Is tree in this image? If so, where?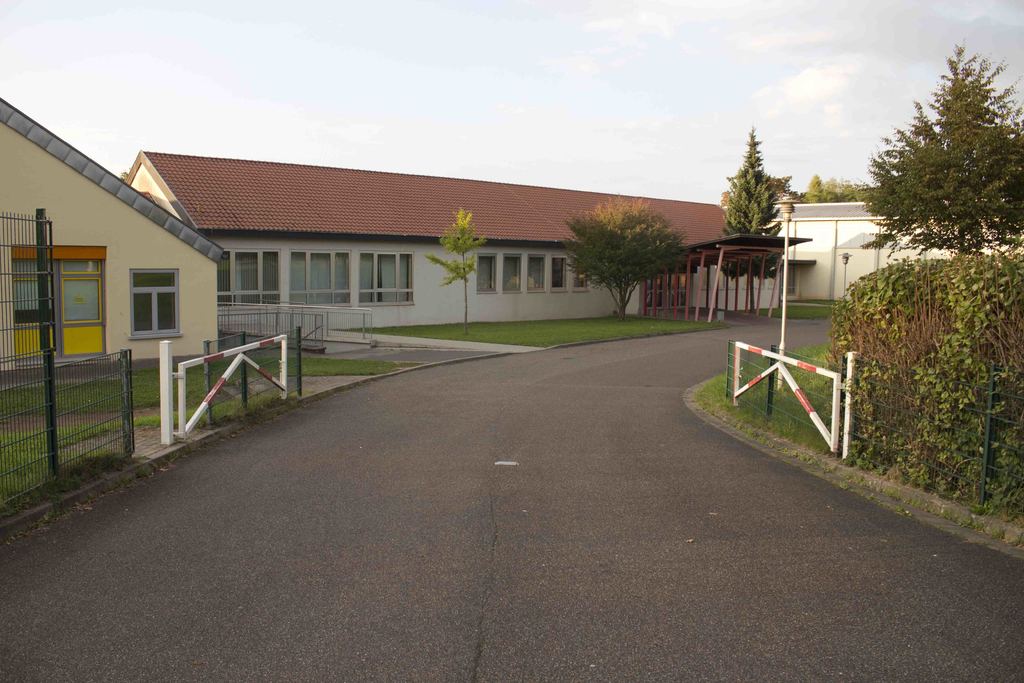
Yes, at [560,199,686,322].
